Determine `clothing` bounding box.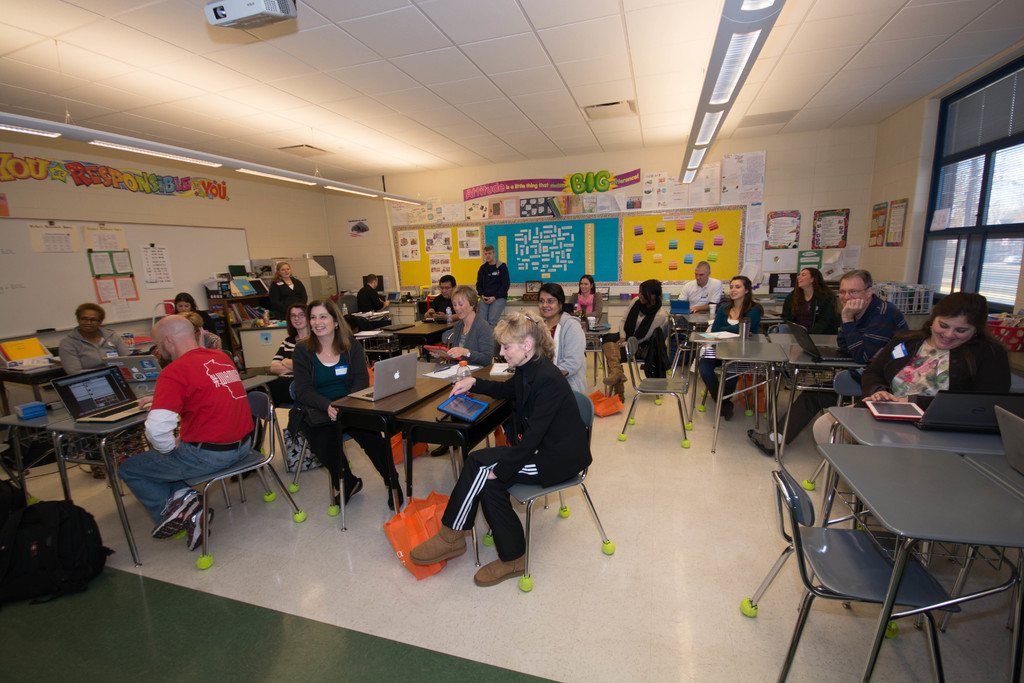
Determined: region(695, 300, 762, 402).
